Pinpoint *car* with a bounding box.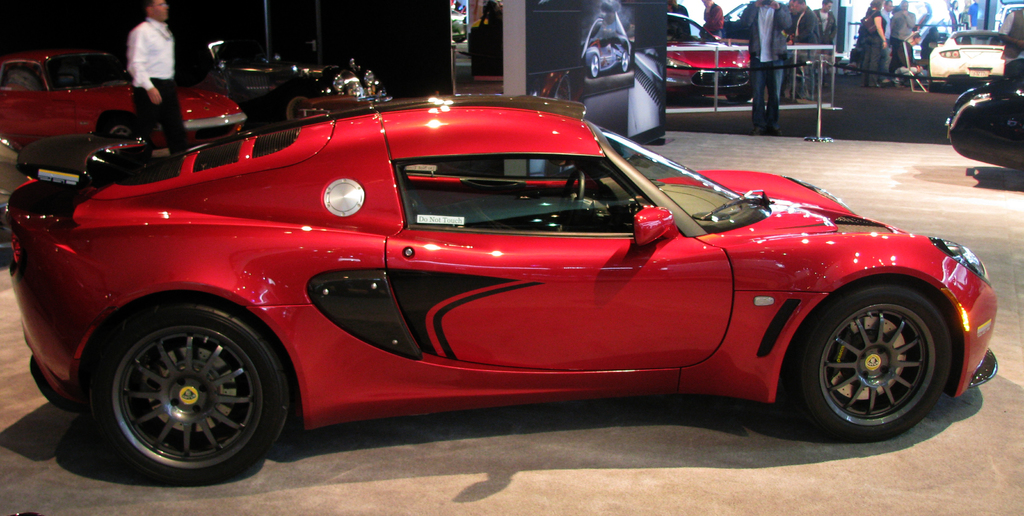
pyautogui.locateOnScreen(664, 12, 748, 103).
